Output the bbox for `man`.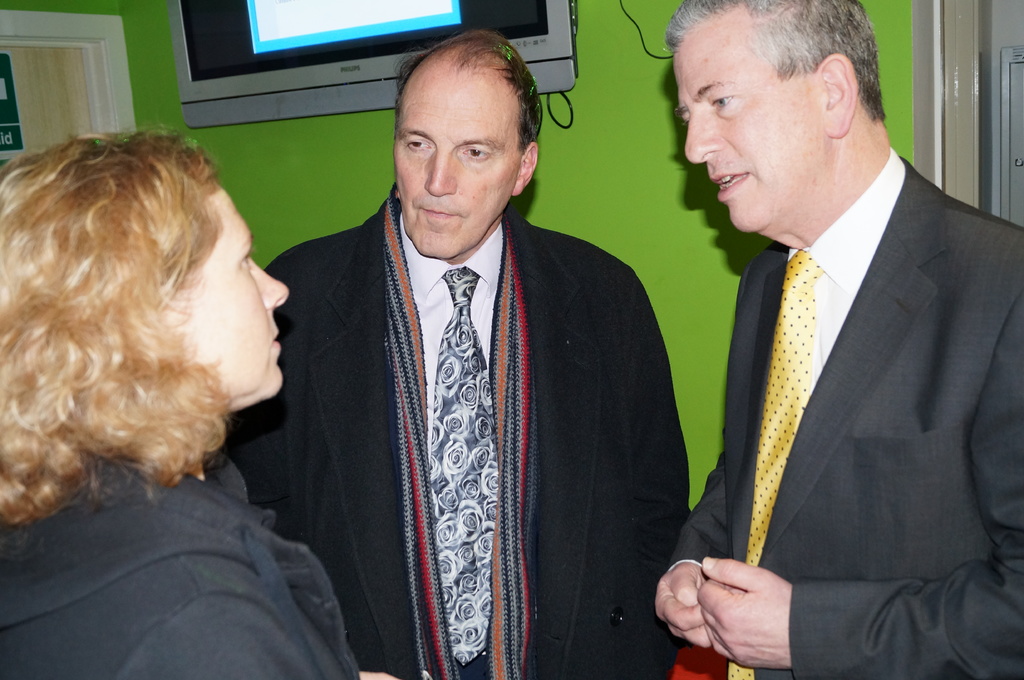
(655,0,1023,679).
